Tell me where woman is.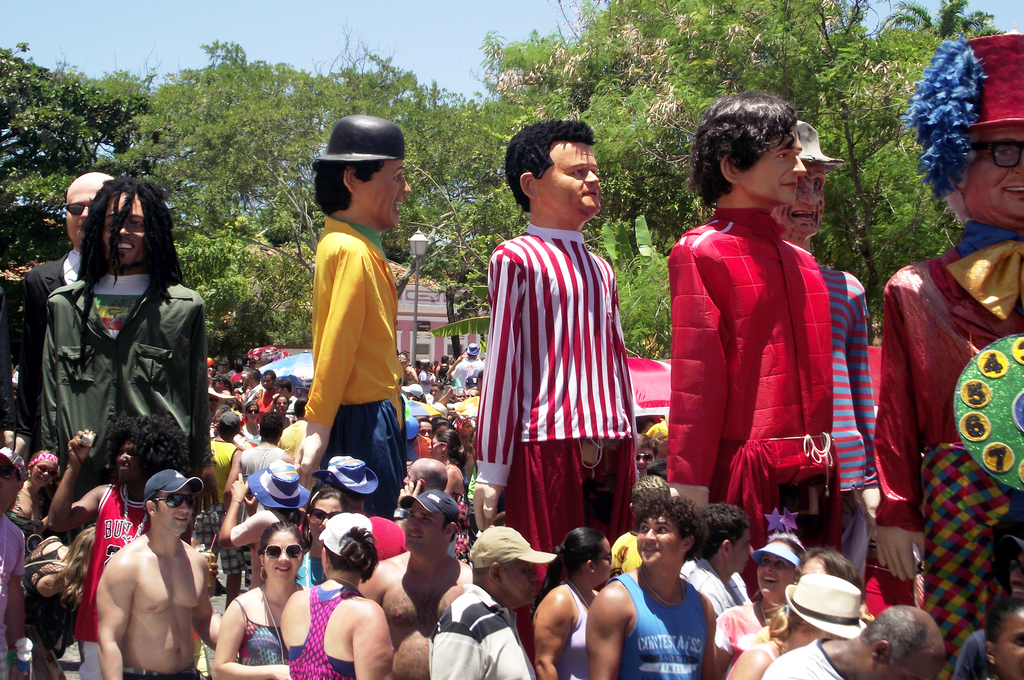
woman is at locate(729, 549, 852, 679).
